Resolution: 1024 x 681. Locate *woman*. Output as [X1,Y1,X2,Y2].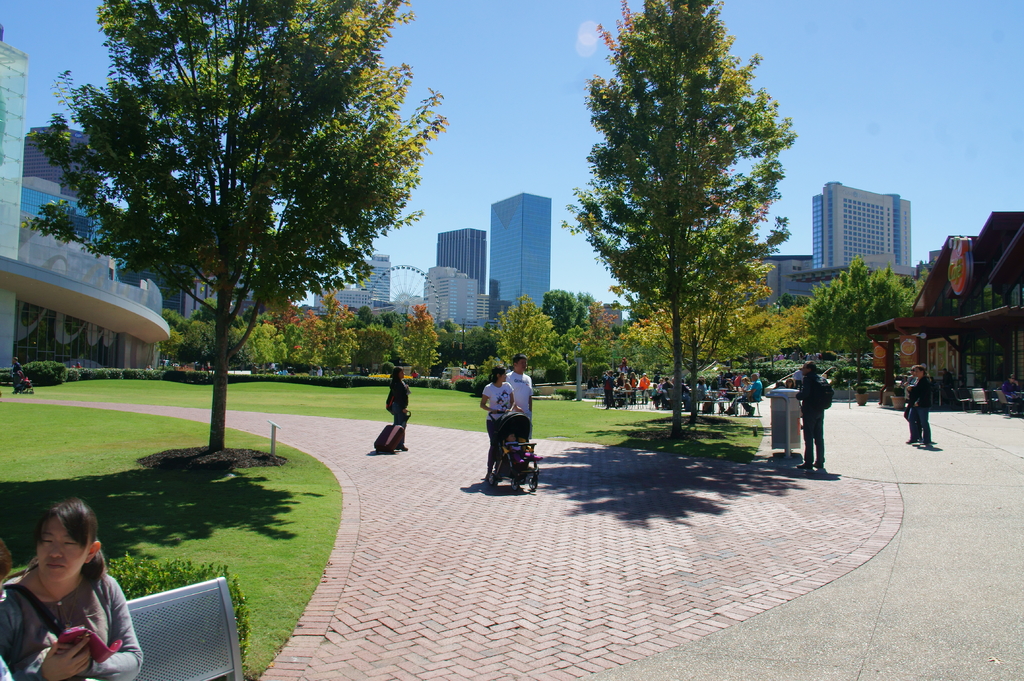
[0,493,140,680].
